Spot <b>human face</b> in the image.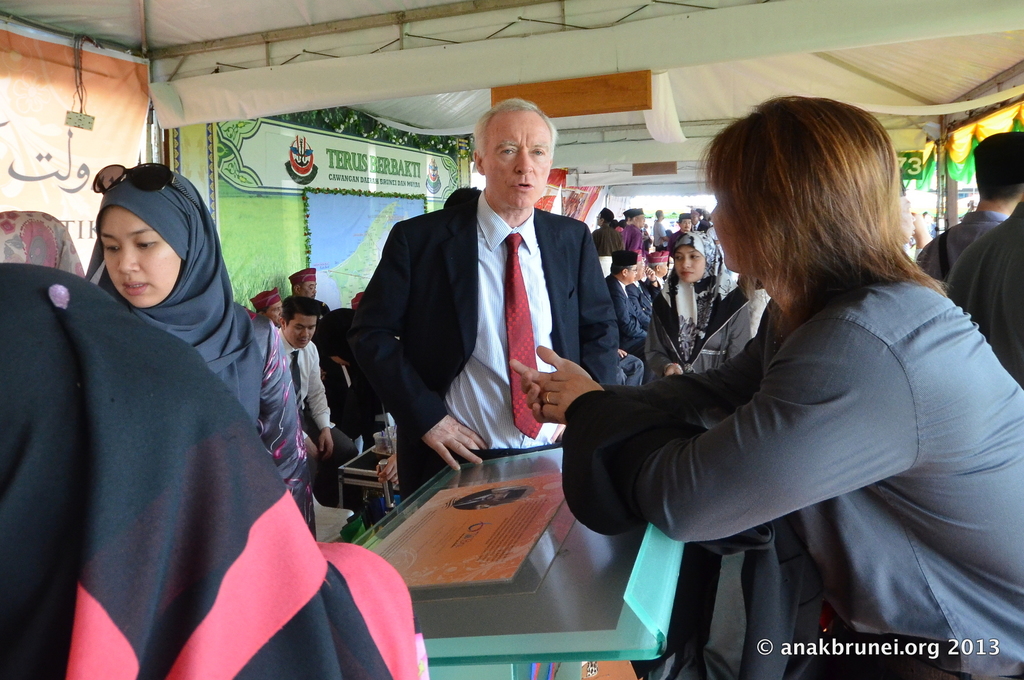
<b>human face</b> found at BBox(99, 204, 180, 306).
